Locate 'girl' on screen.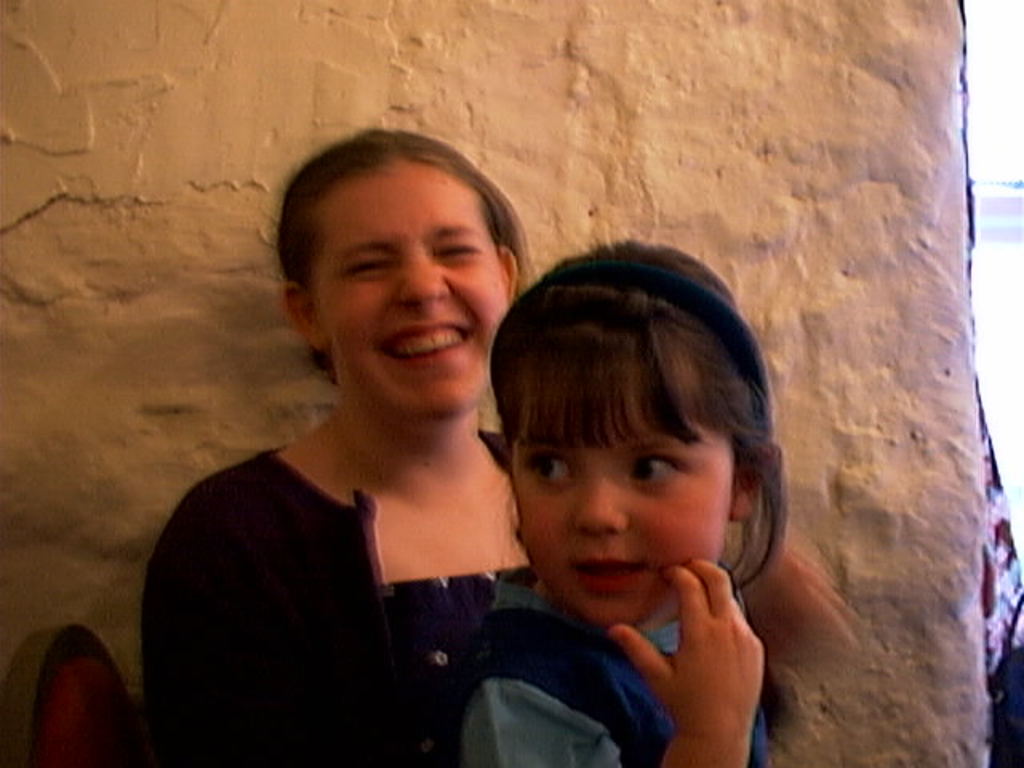
On screen at (440,234,789,766).
